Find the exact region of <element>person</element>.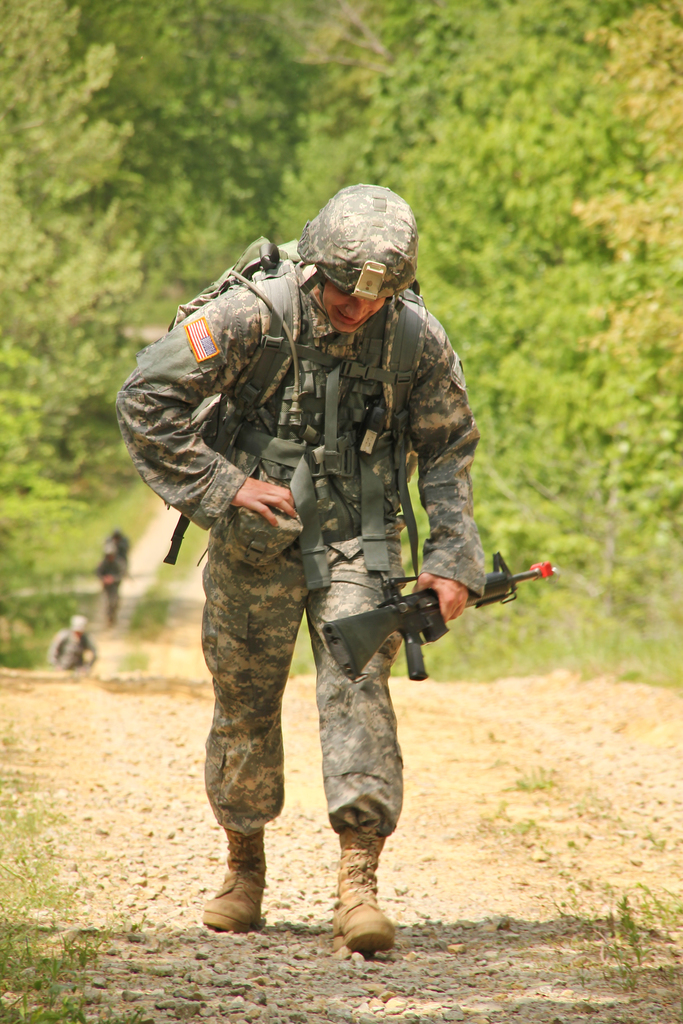
Exact region: locate(45, 616, 90, 672).
